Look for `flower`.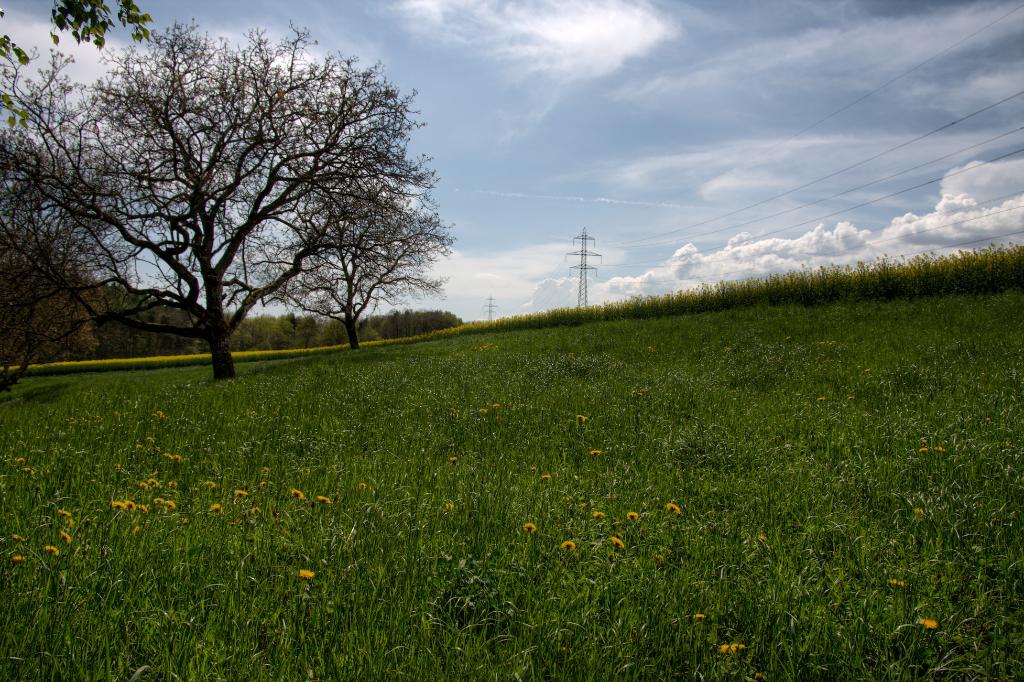
Found: [left=168, top=480, right=177, bottom=489].
